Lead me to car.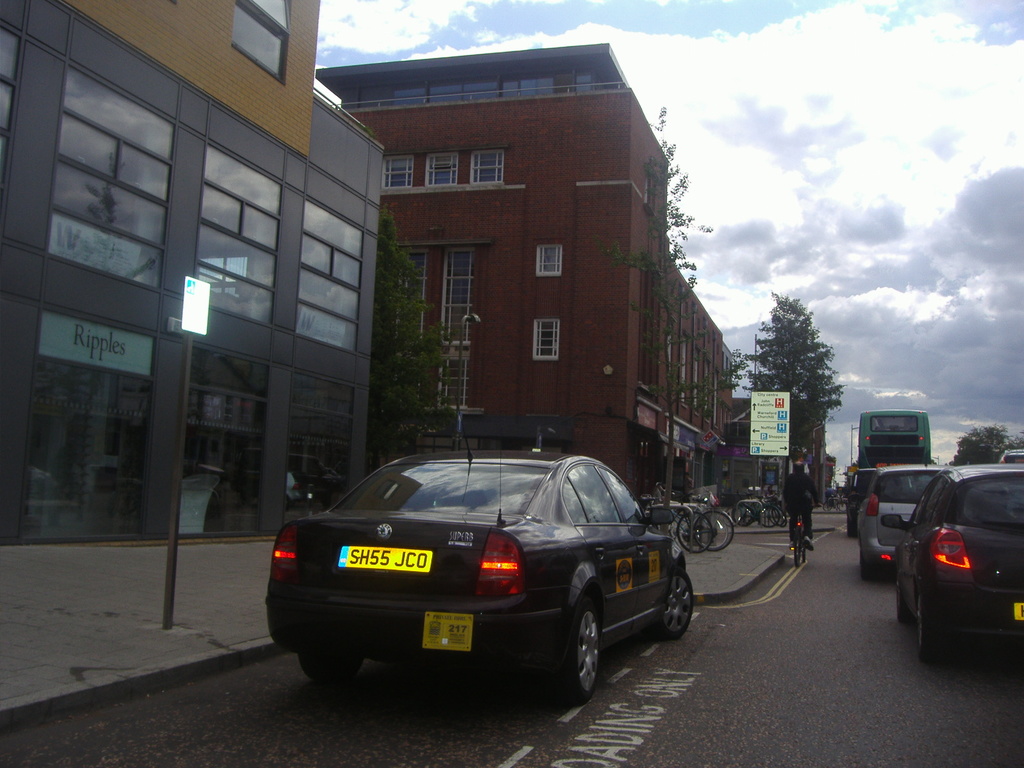
Lead to 837:455:886:540.
